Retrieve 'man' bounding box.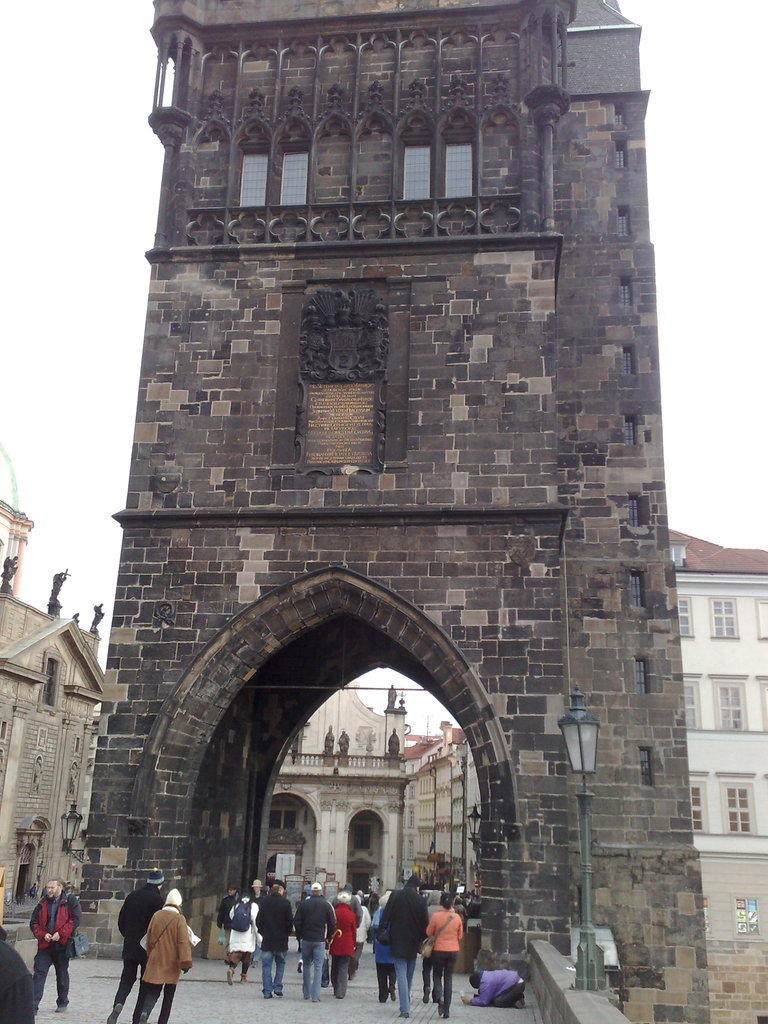
Bounding box: box(26, 877, 81, 1012).
